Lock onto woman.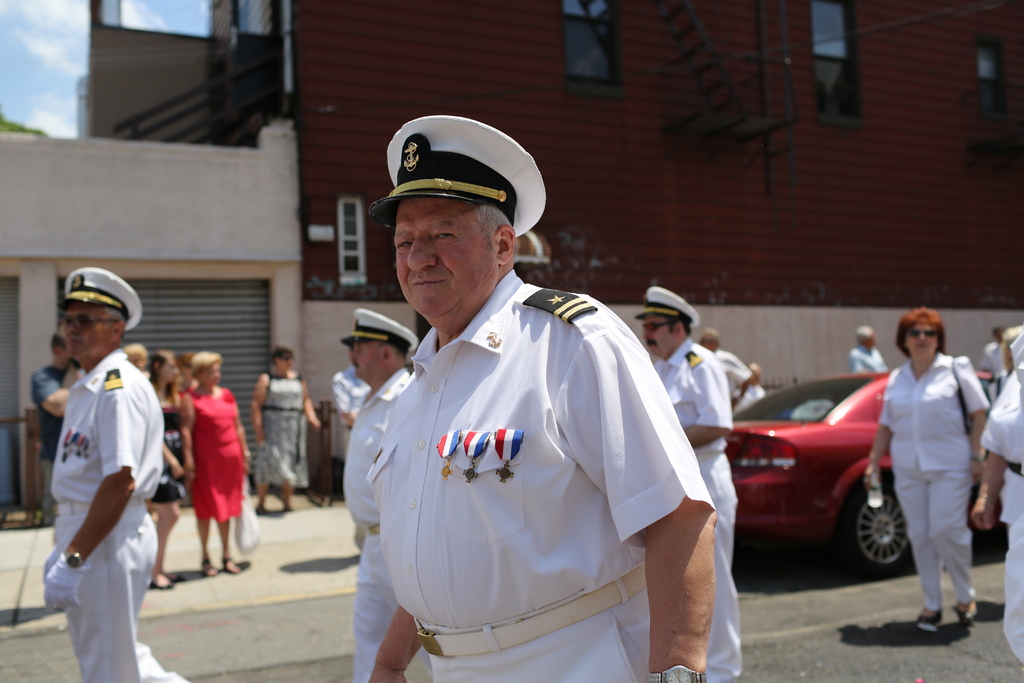
Locked: region(144, 349, 200, 587).
